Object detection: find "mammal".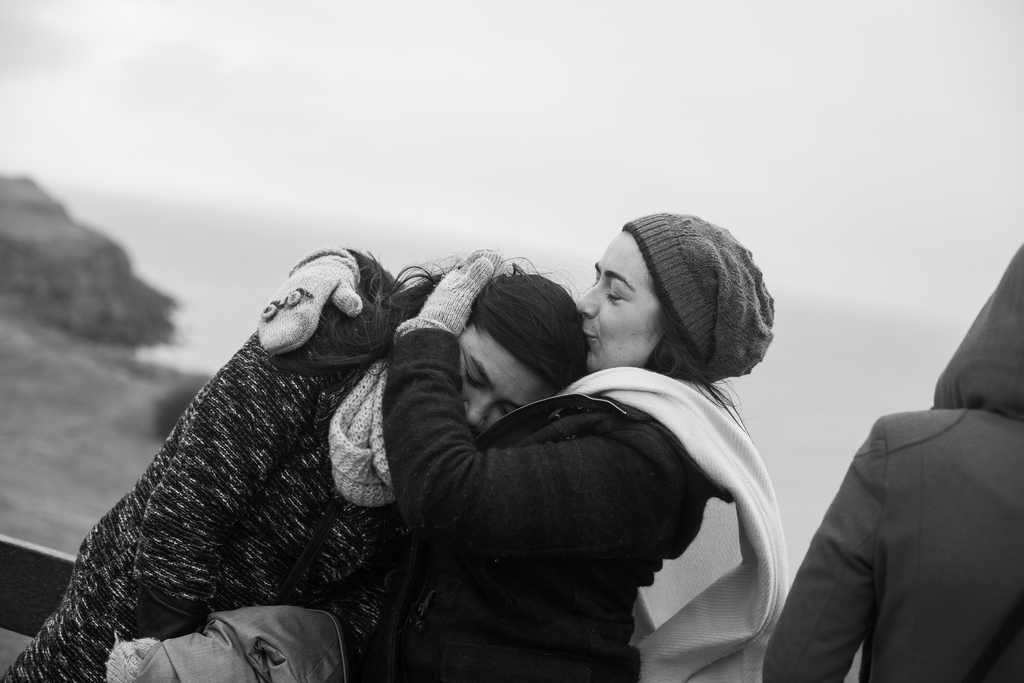
detection(250, 234, 829, 682).
